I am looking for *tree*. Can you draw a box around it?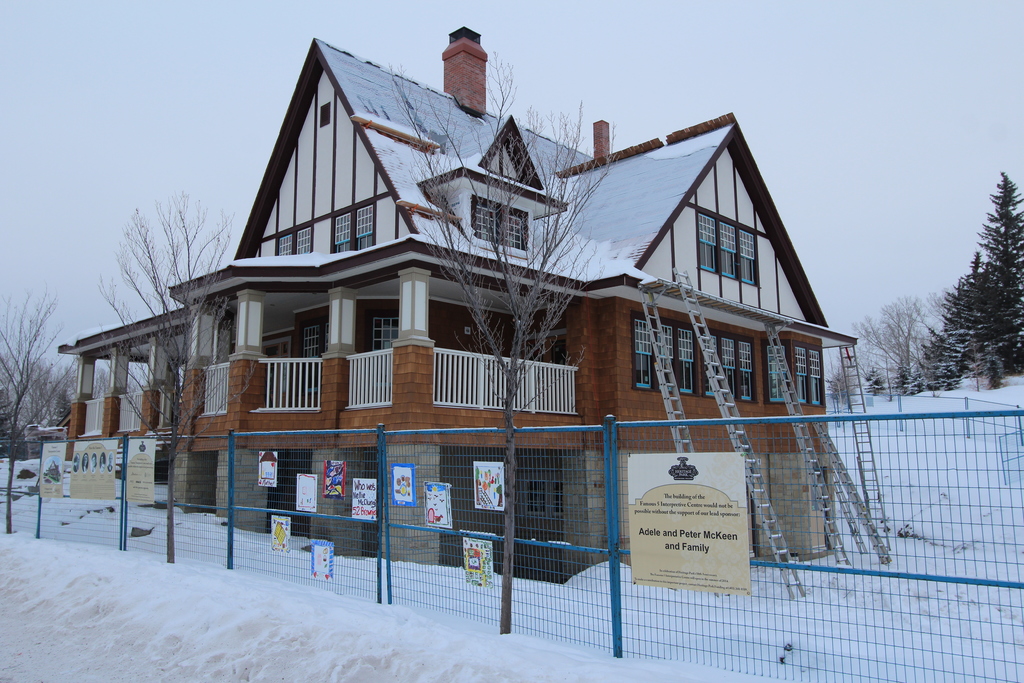
Sure, the bounding box is BBox(385, 49, 624, 631).
